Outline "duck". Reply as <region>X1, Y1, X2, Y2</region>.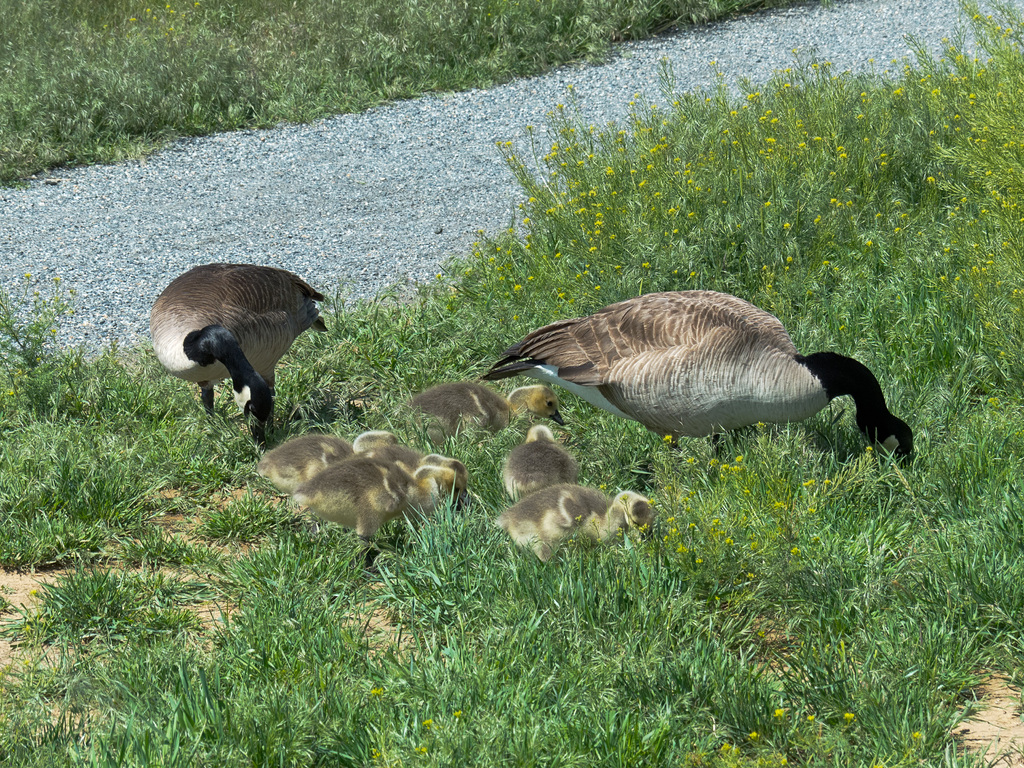
<region>486, 272, 894, 458</region>.
